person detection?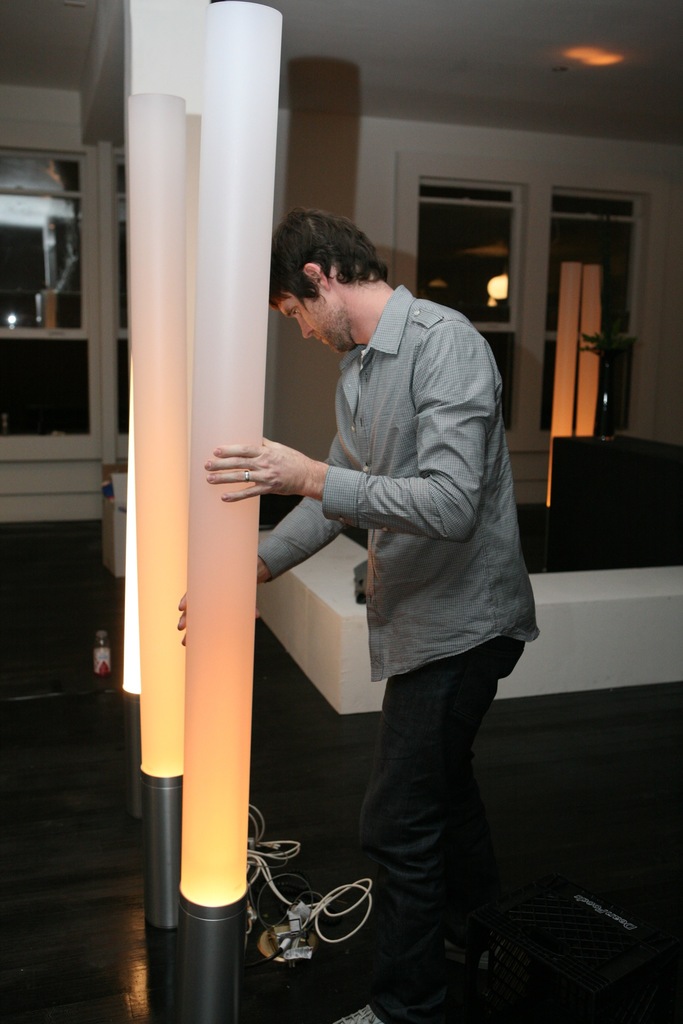
Rect(170, 200, 540, 1023)
